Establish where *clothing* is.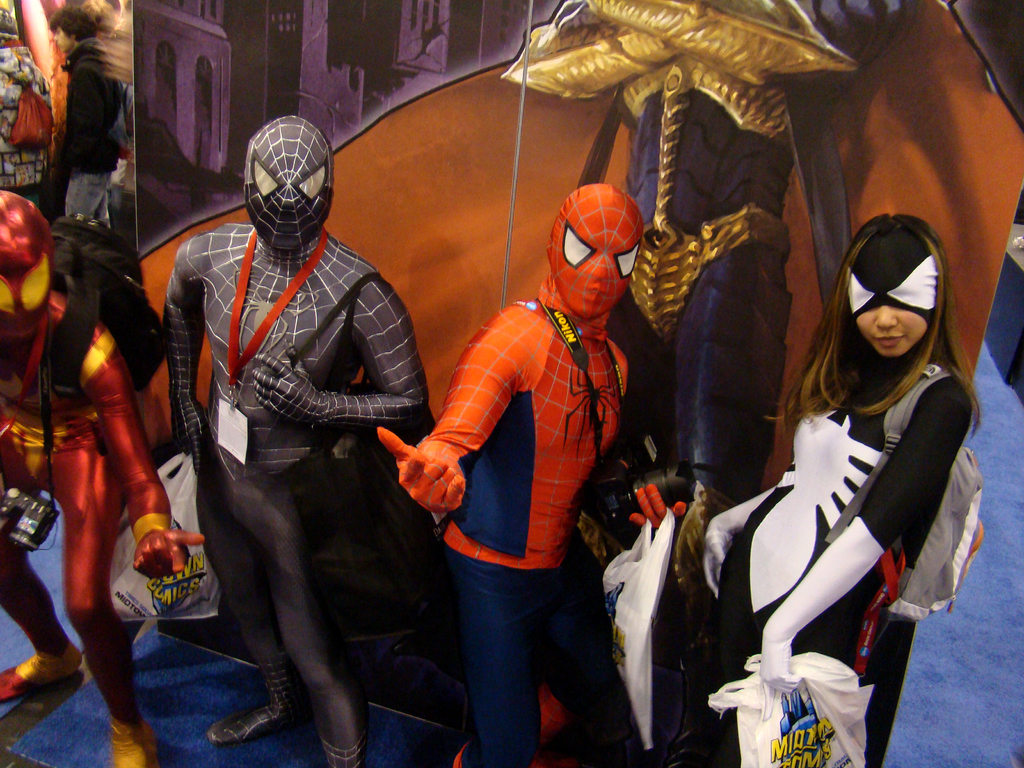
Established at box=[368, 276, 688, 767].
